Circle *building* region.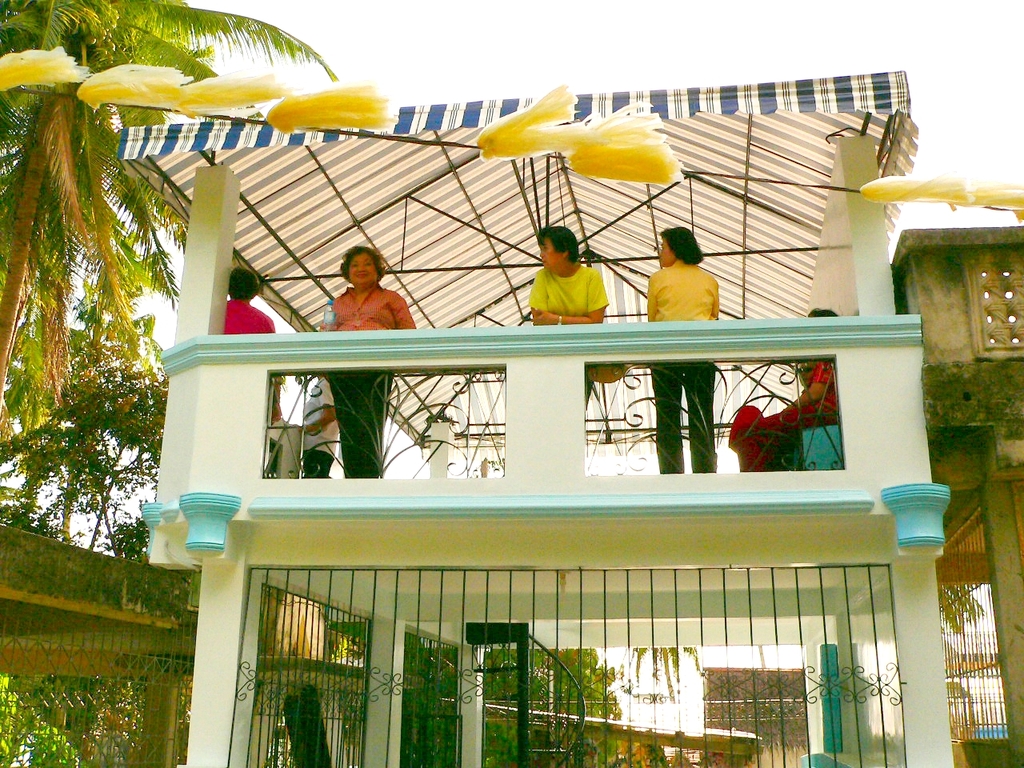
Region: crop(893, 226, 1023, 762).
